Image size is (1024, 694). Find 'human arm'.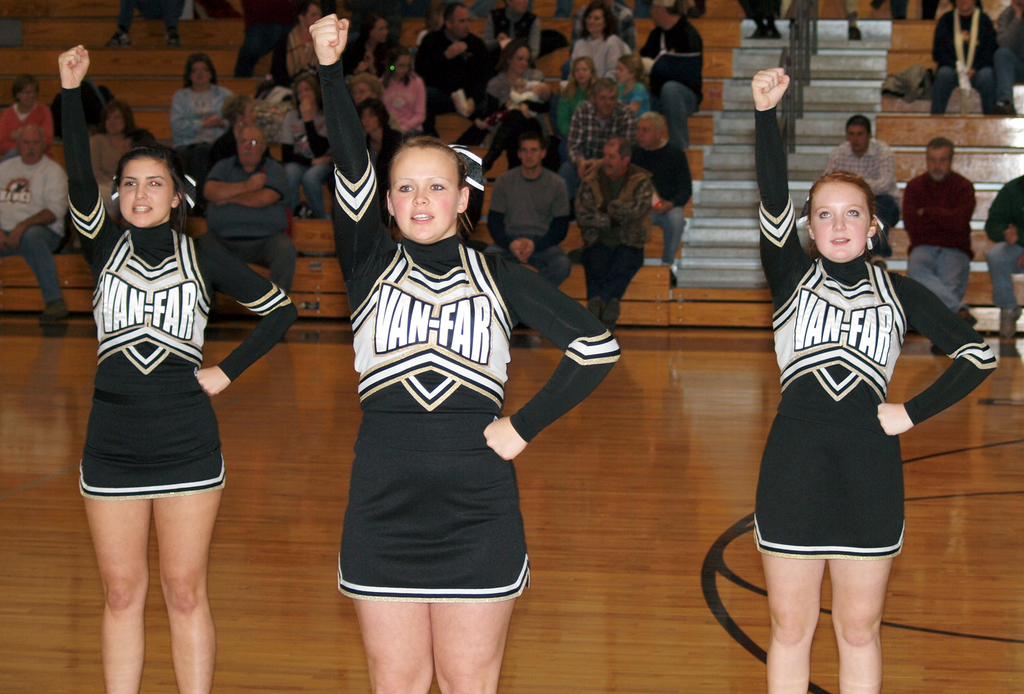
[896,170,918,241].
